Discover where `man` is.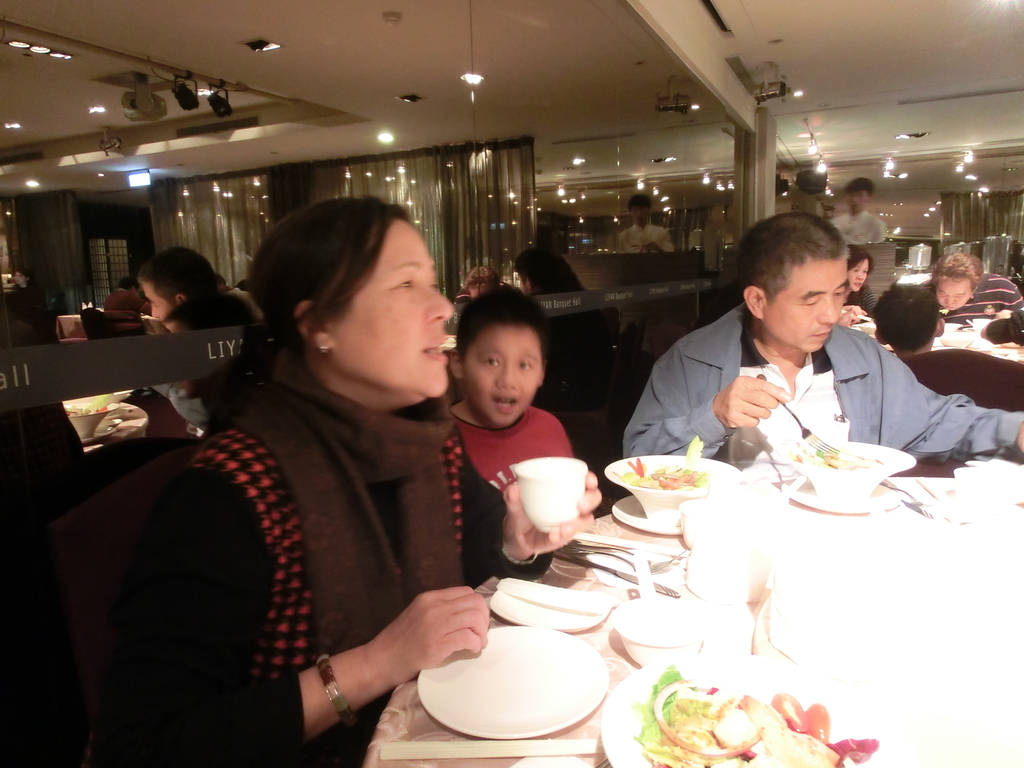
Discovered at bbox=[605, 220, 973, 482].
